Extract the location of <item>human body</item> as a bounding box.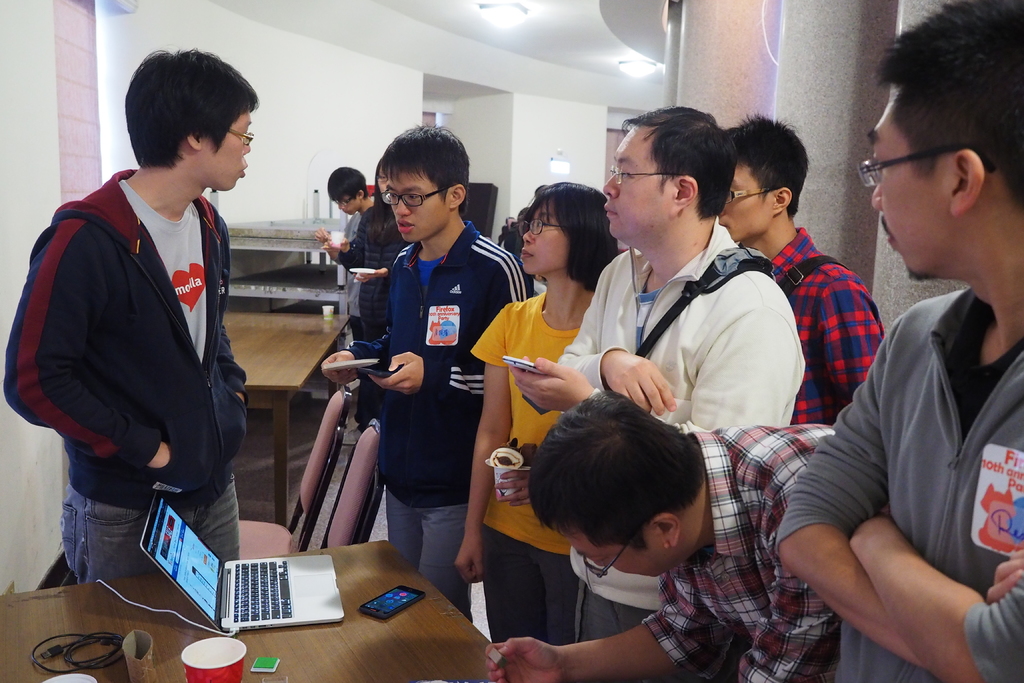
<region>0, 53, 252, 588</region>.
